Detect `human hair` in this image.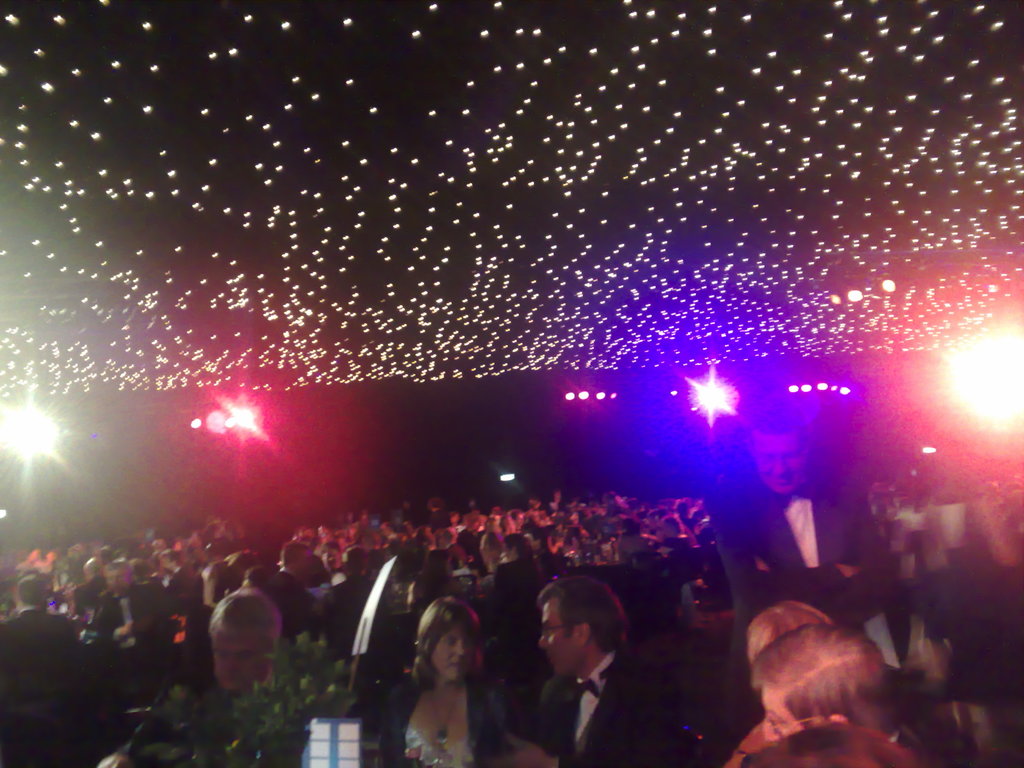
Detection: pyautogui.locateOnScreen(538, 575, 628, 641).
